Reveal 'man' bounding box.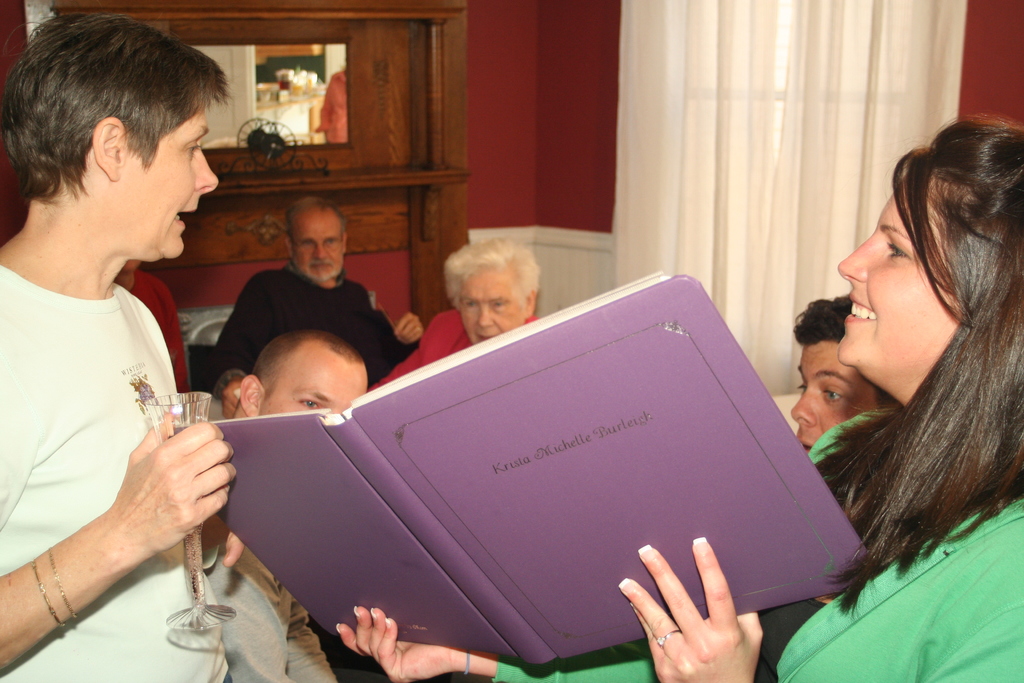
Revealed: select_region(202, 200, 424, 392).
